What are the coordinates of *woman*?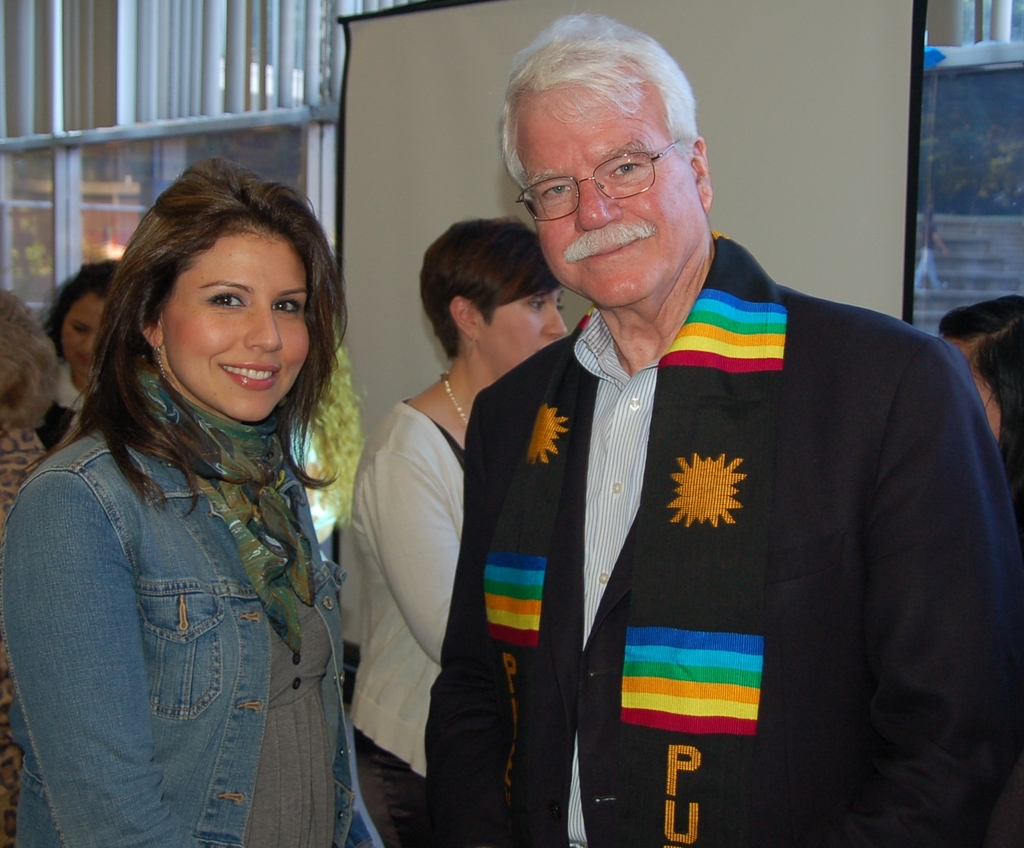
region(940, 285, 1023, 540).
